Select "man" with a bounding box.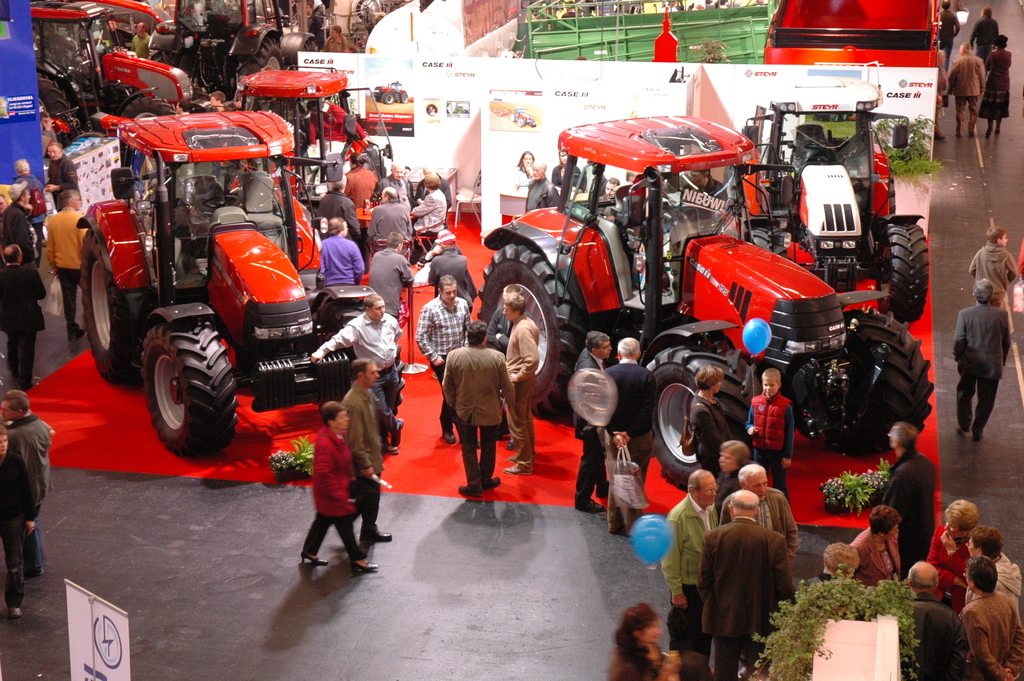
[484,279,536,436].
